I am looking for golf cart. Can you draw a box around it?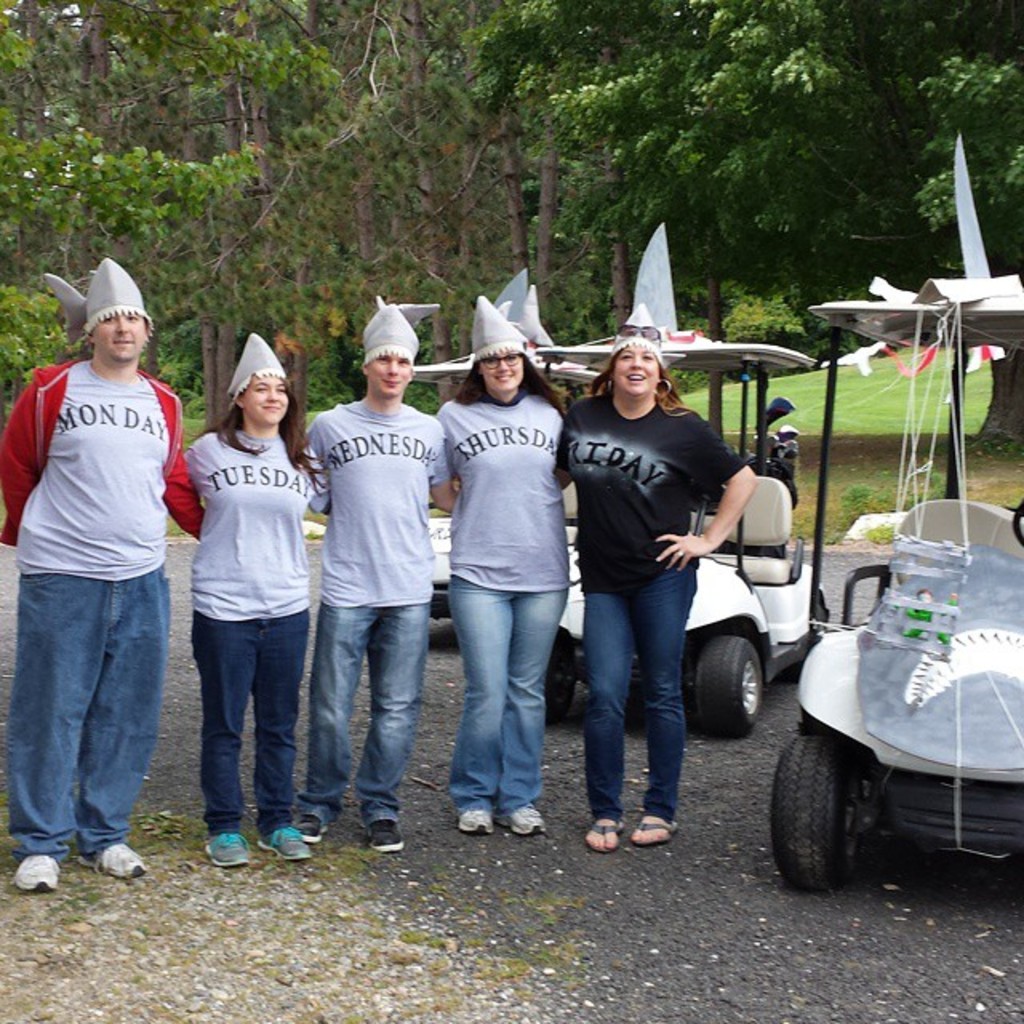
Sure, the bounding box is bbox=[544, 325, 834, 736].
